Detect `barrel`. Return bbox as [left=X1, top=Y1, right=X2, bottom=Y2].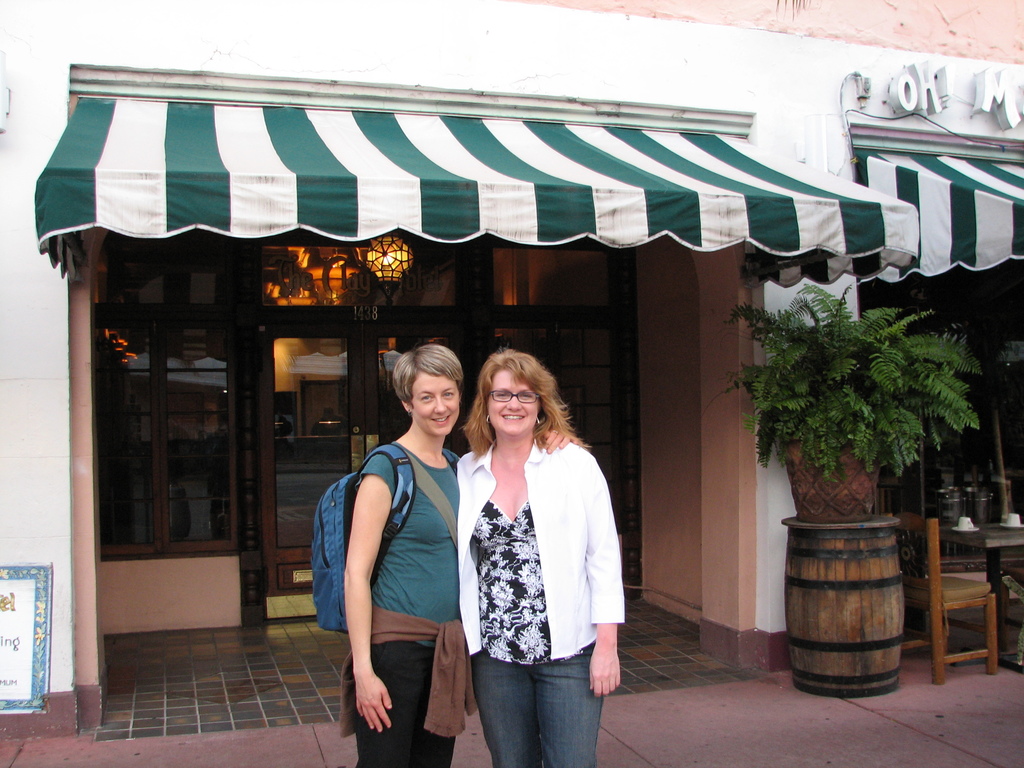
[left=786, top=529, right=905, bottom=704].
